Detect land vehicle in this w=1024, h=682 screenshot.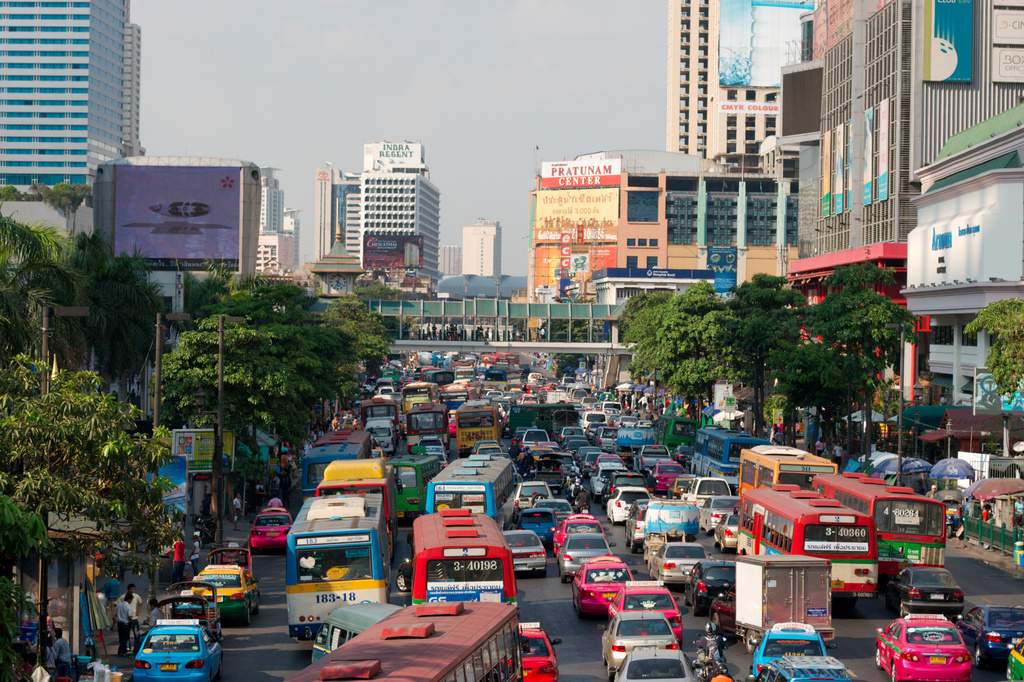
Detection: 531,464,560,488.
